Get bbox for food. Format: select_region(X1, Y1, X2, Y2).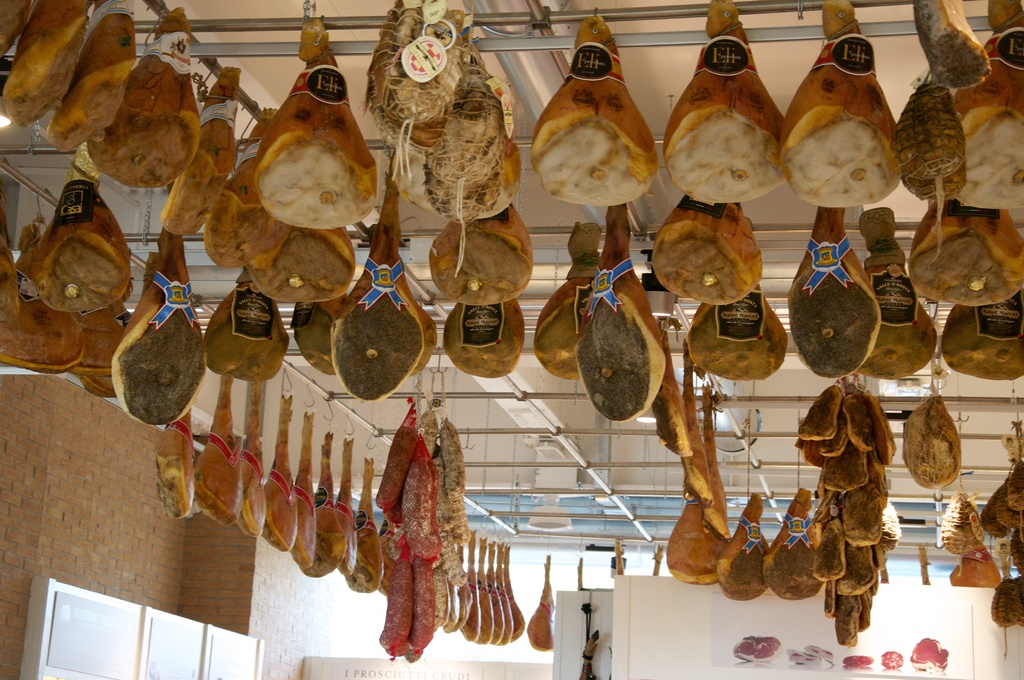
select_region(803, 643, 835, 663).
